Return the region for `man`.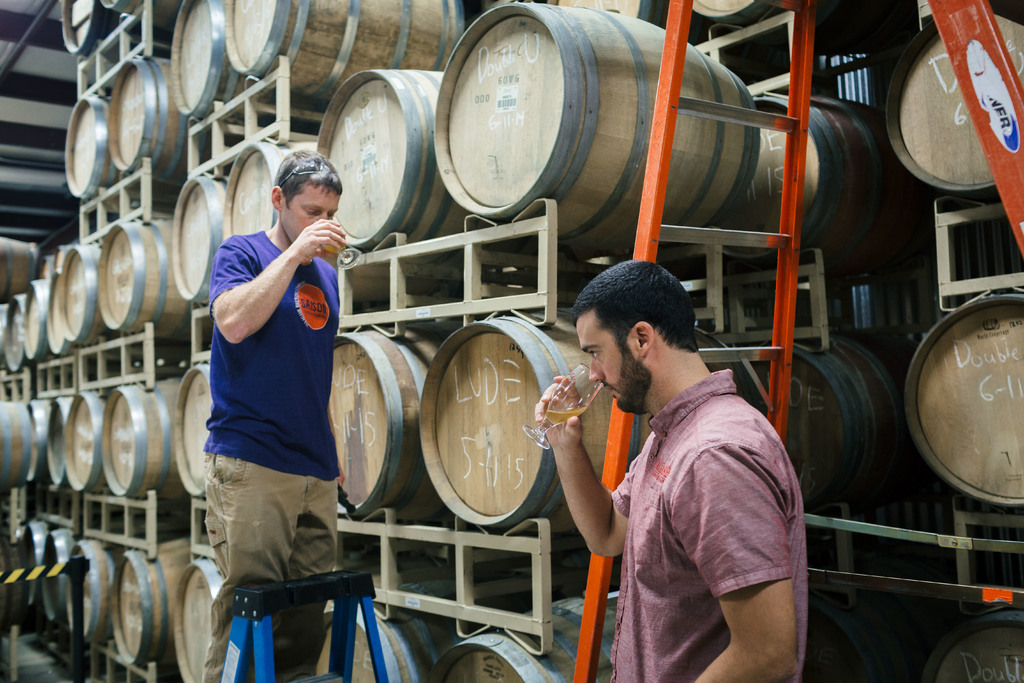
(left=200, top=147, right=349, bottom=682).
